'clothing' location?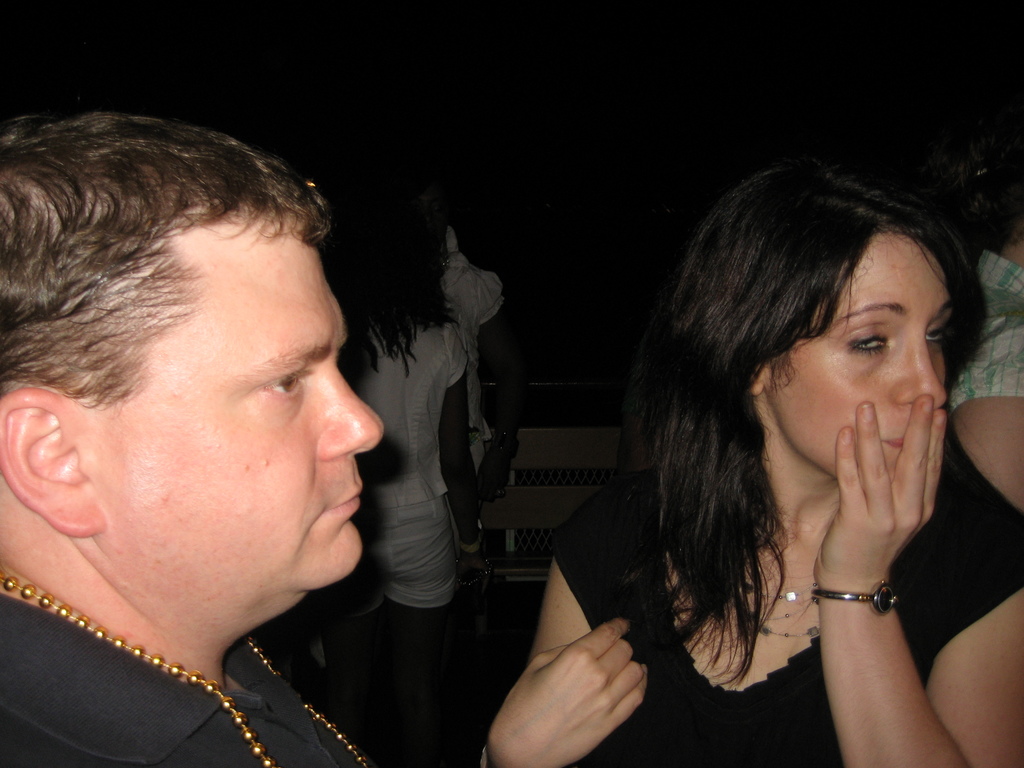
left=344, top=312, right=467, bottom=619
